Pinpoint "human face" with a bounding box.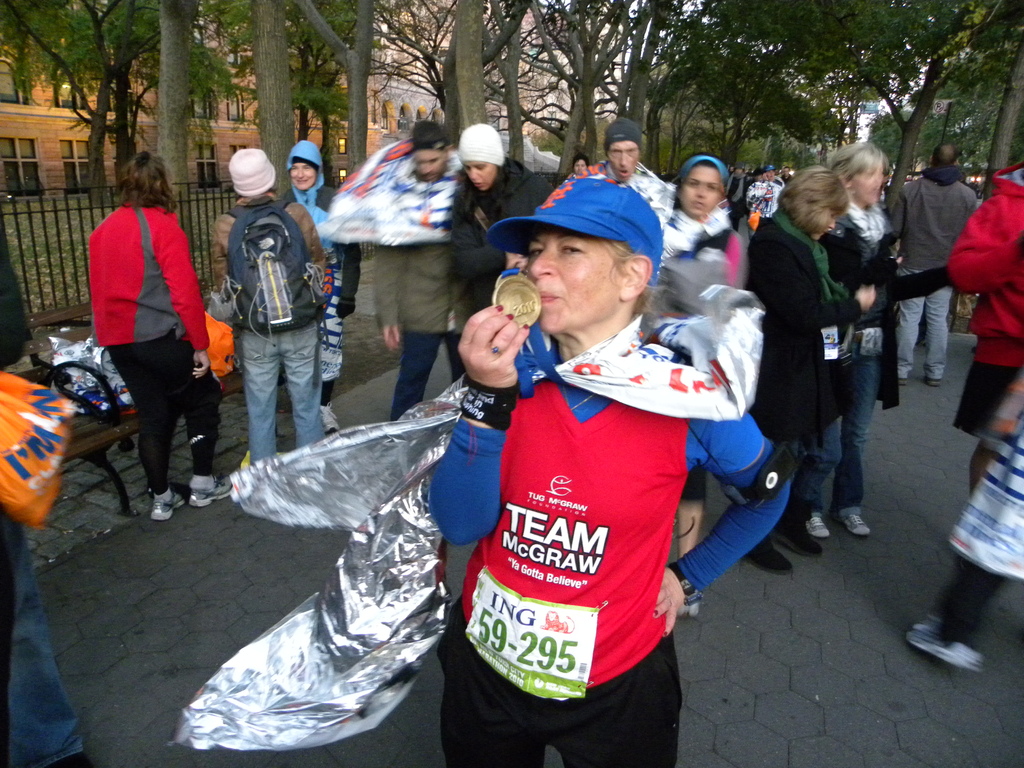
{"x1": 463, "y1": 161, "x2": 501, "y2": 188}.
